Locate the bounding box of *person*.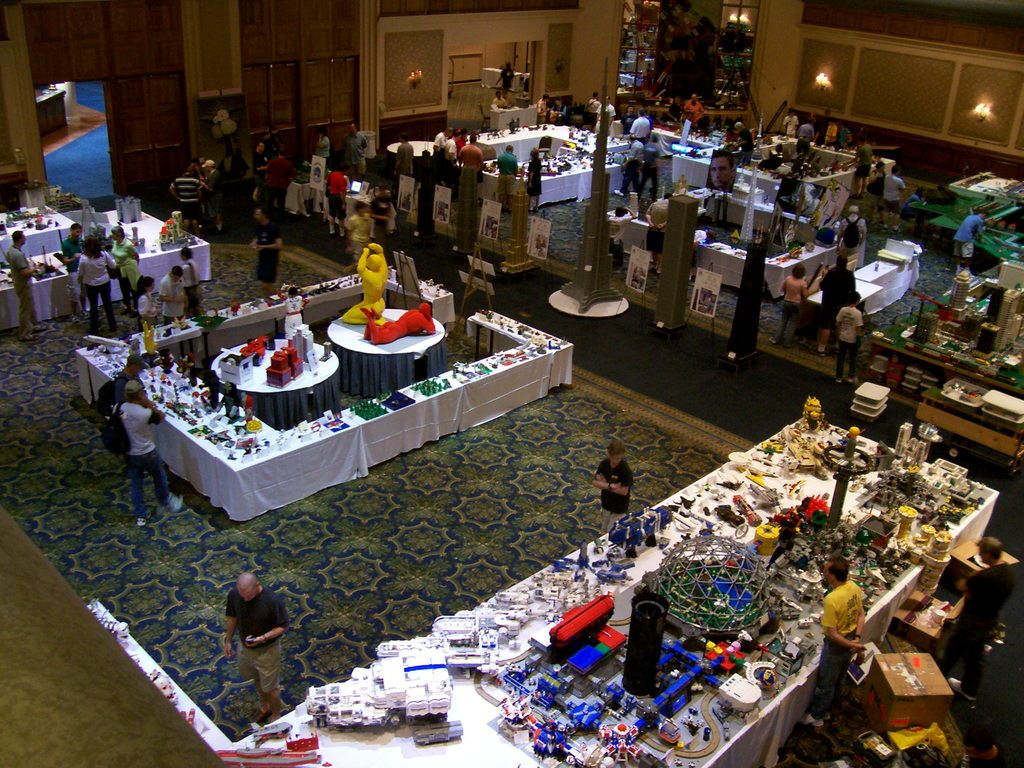
Bounding box: (813, 249, 860, 355).
